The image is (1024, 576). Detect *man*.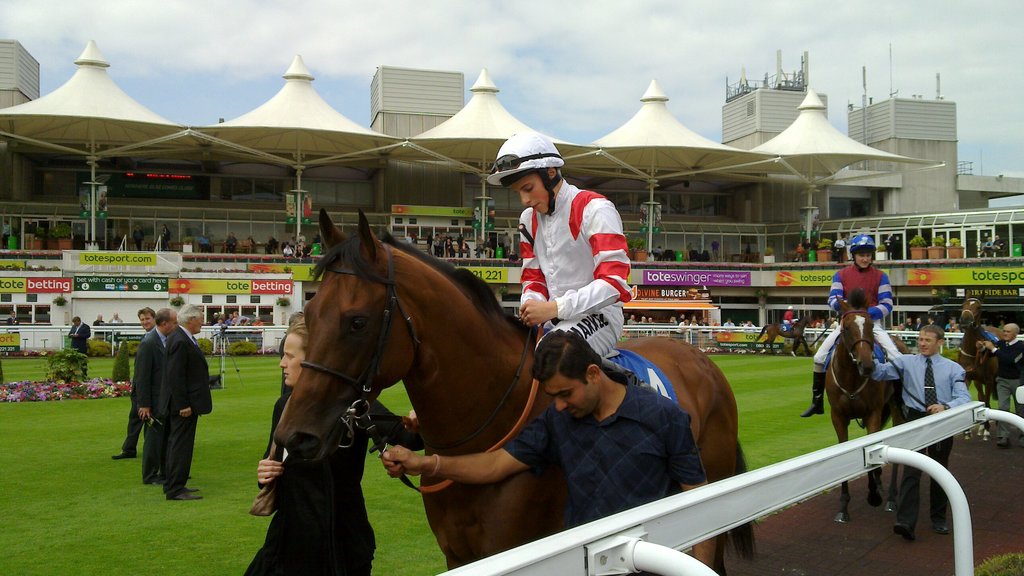
Detection: [380, 327, 713, 568].
